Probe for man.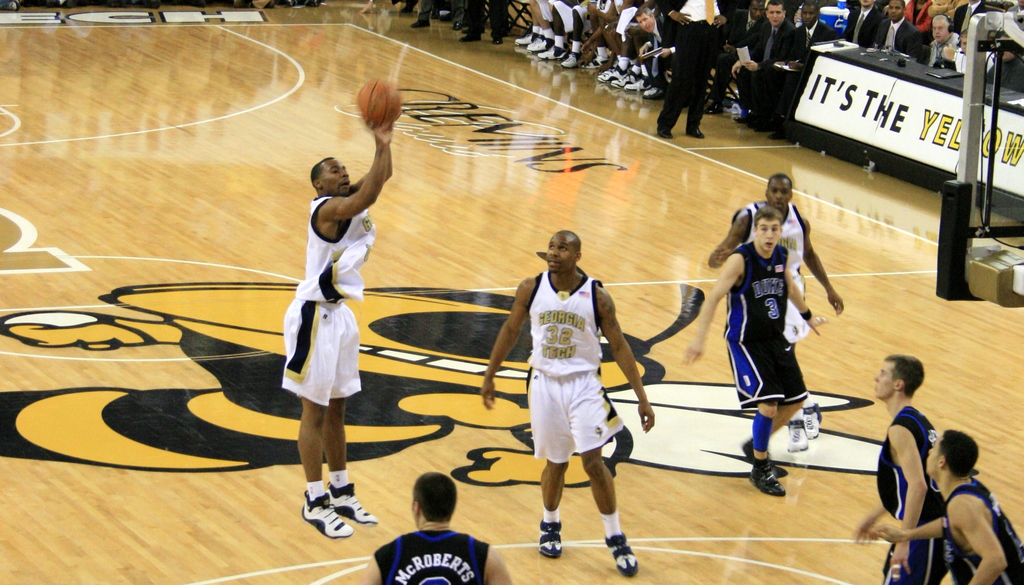
Probe result: l=456, t=0, r=513, b=47.
